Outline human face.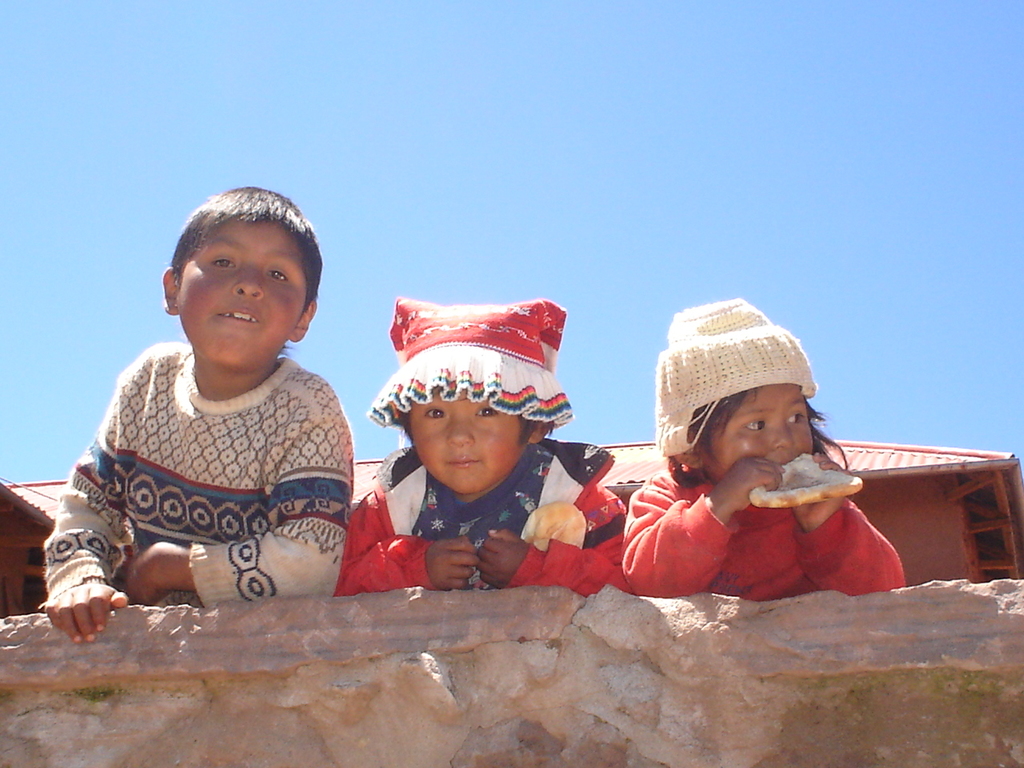
Outline: box(181, 219, 311, 371).
